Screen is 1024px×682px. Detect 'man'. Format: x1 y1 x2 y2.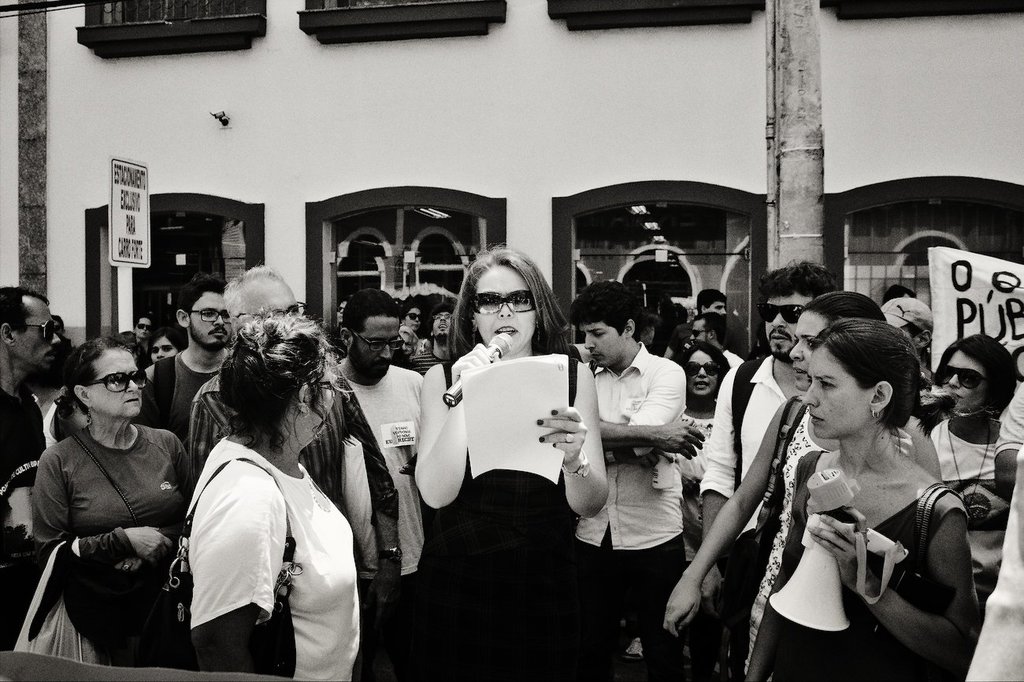
574 272 710 643.
